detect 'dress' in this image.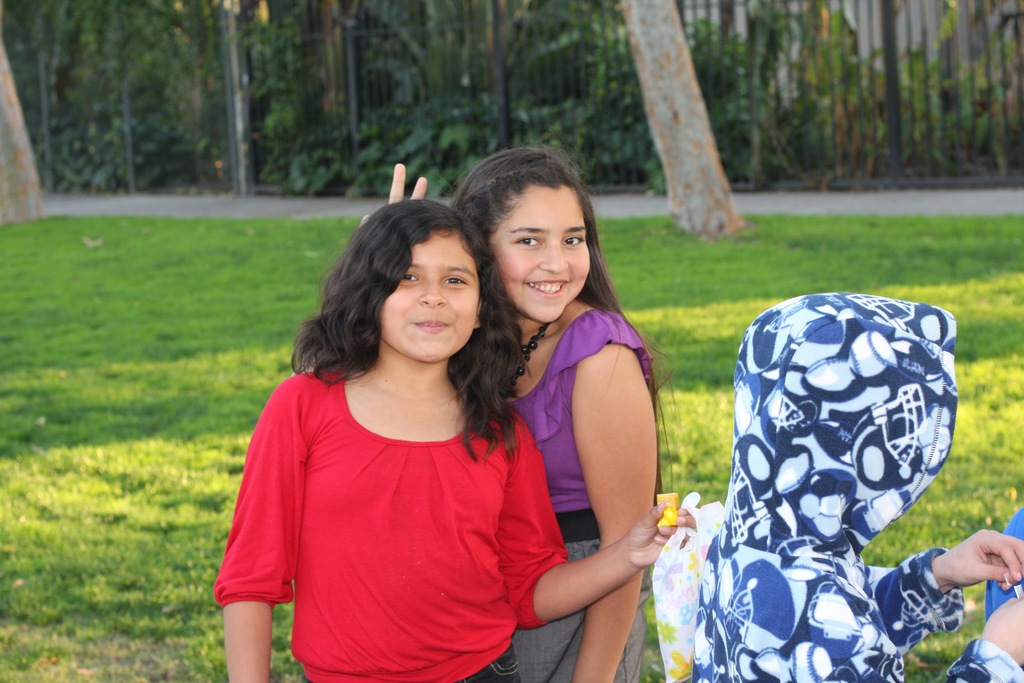
Detection: [511,307,656,682].
